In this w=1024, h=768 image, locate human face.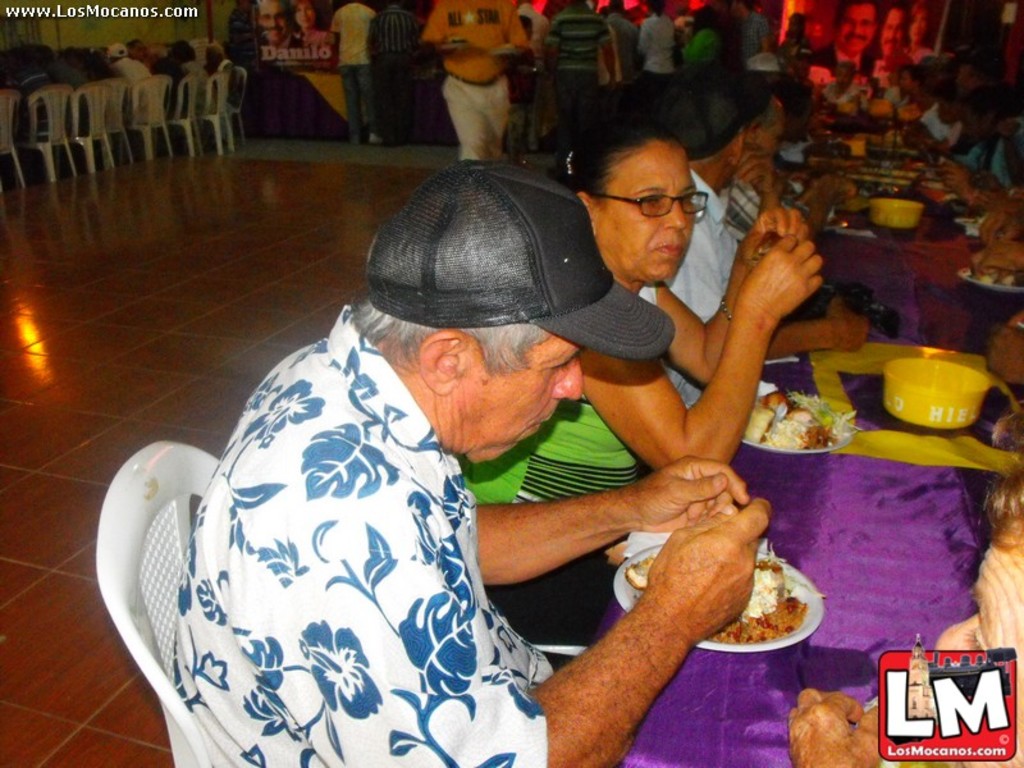
Bounding box: 444, 329, 588, 468.
